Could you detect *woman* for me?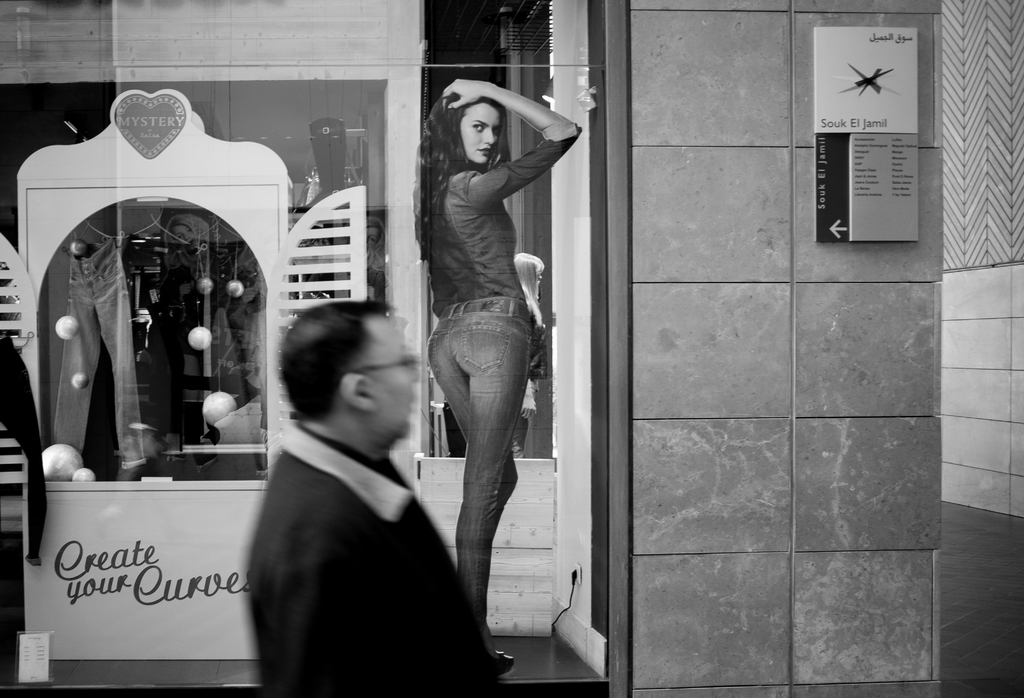
Detection result: detection(394, 75, 561, 662).
